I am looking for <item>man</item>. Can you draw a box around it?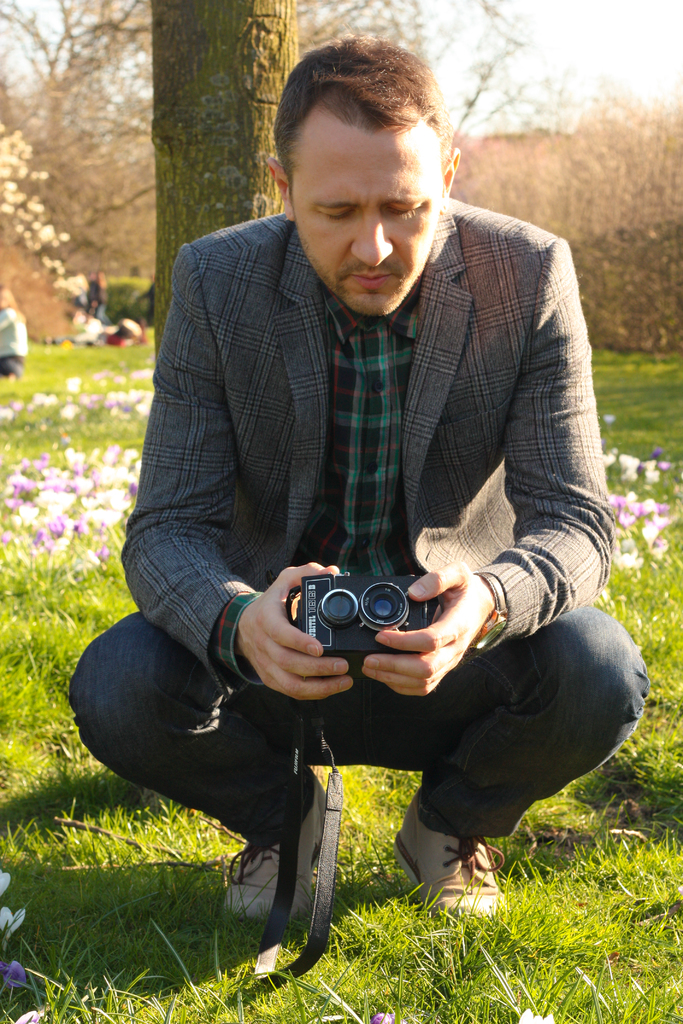
Sure, the bounding box is [x1=150, y1=0, x2=639, y2=1023].
